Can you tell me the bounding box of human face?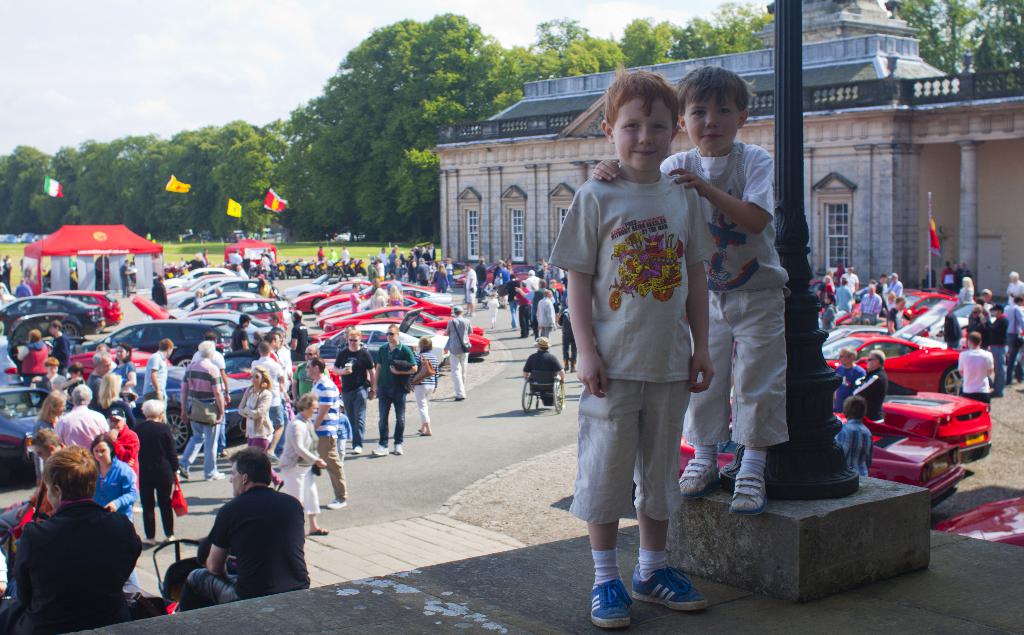
select_region(347, 334, 361, 349).
